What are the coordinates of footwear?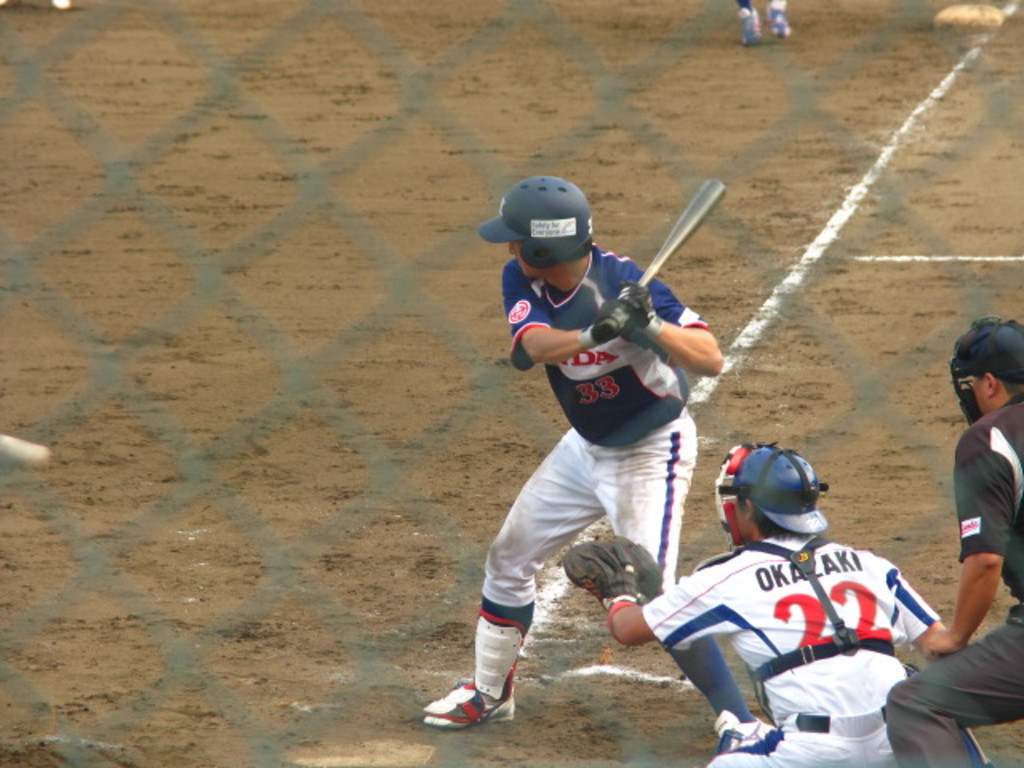
BBox(720, 710, 790, 760).
